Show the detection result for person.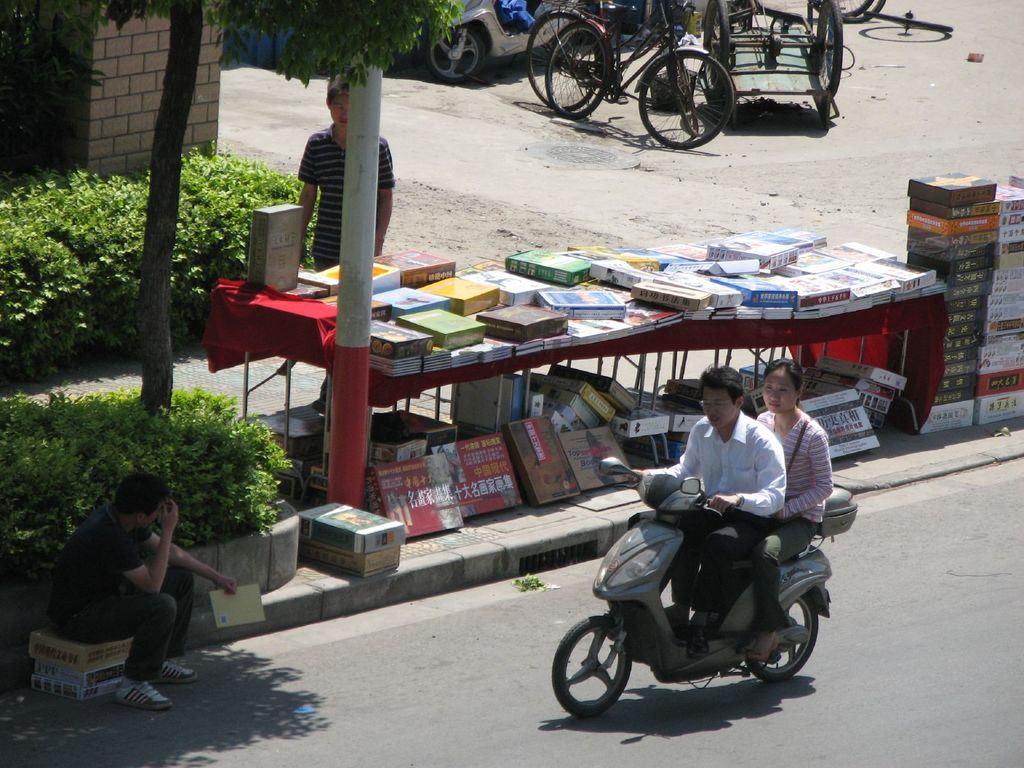
box=[297, 76, 394, 397].
